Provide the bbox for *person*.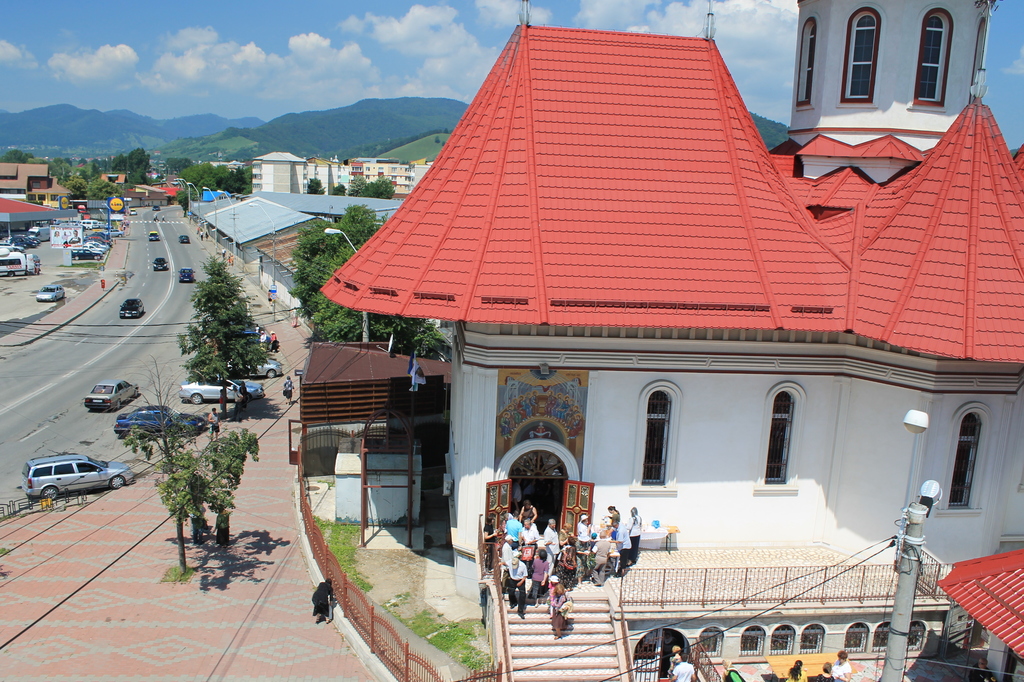
bbox=(282, 373, 295, 404).
